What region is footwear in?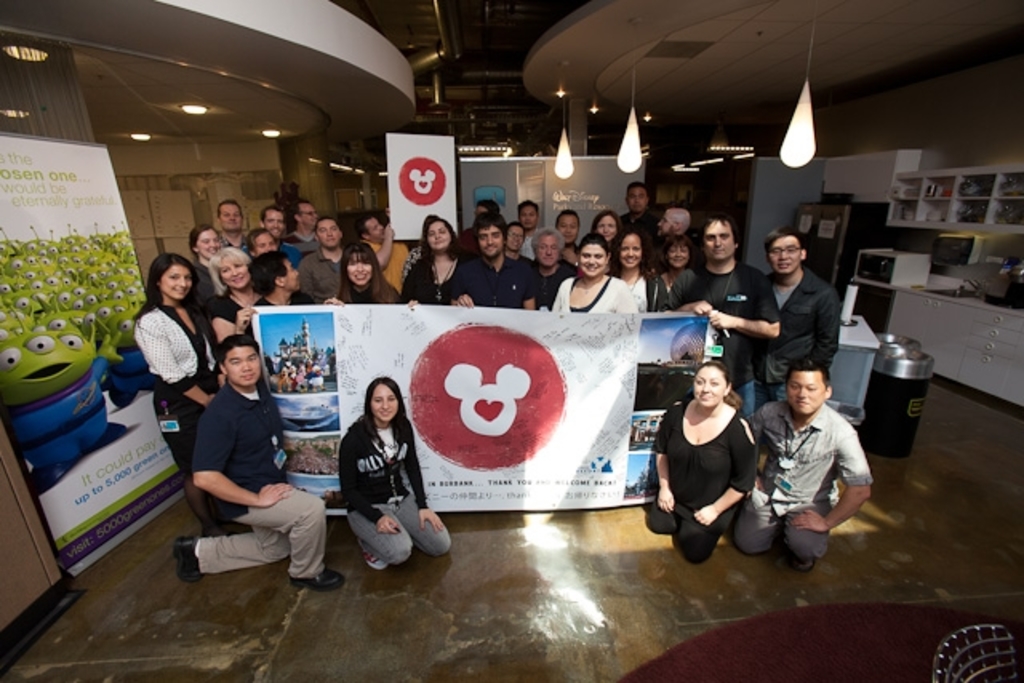
crop(173, 536, 208, 587).
